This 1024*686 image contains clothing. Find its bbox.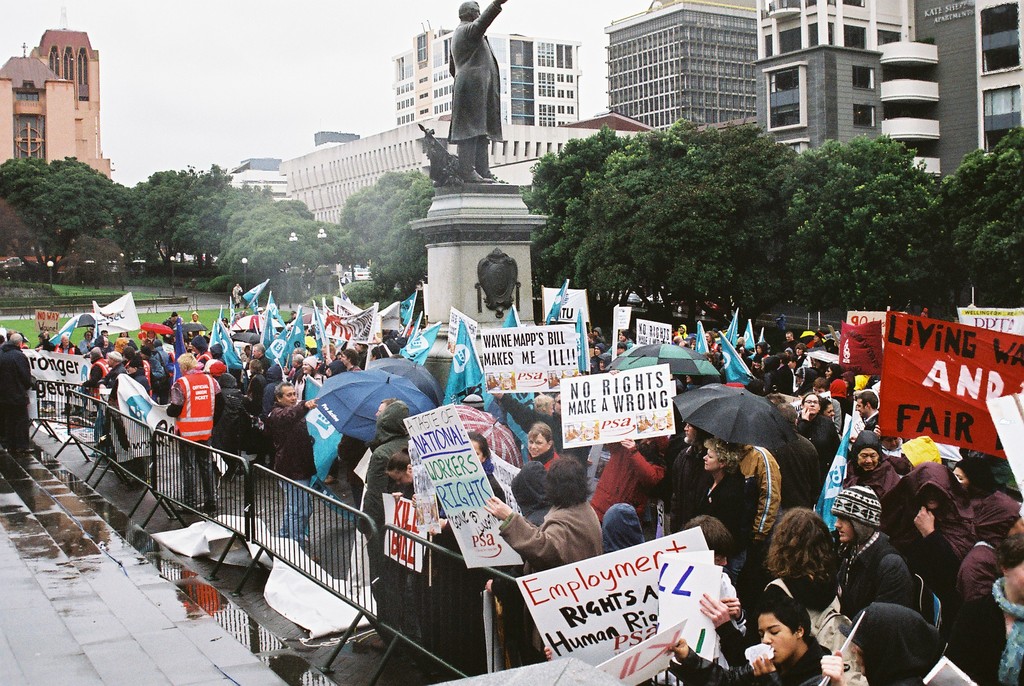
<bbox>785, 430, 819, 515</bbox>.
